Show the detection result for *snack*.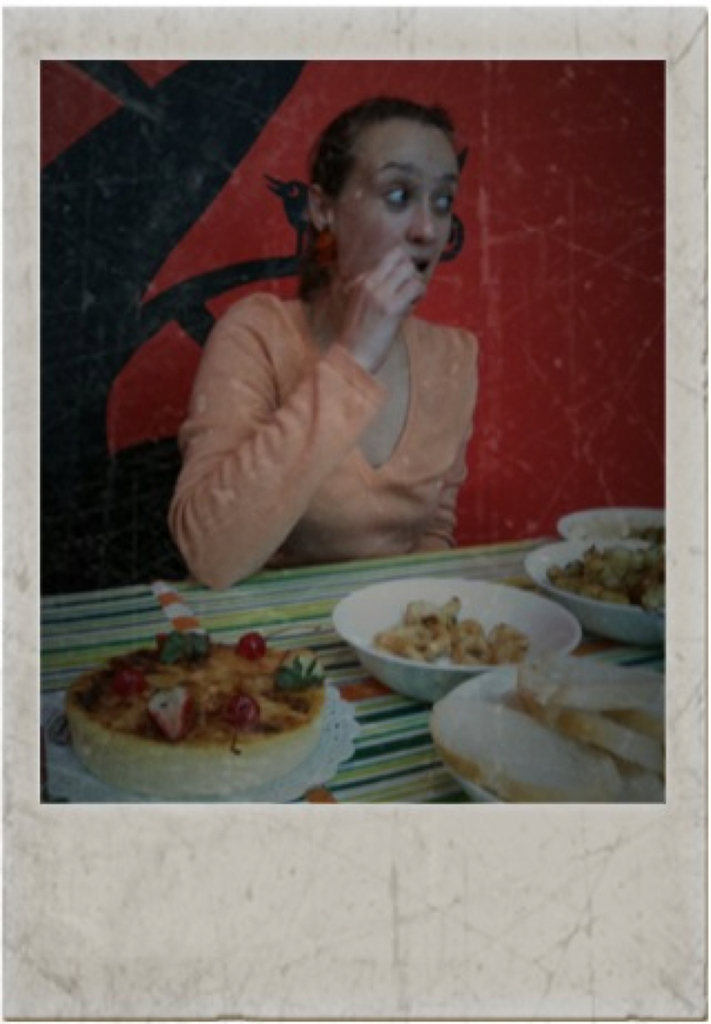
rect(77, 627, 345, 791).
